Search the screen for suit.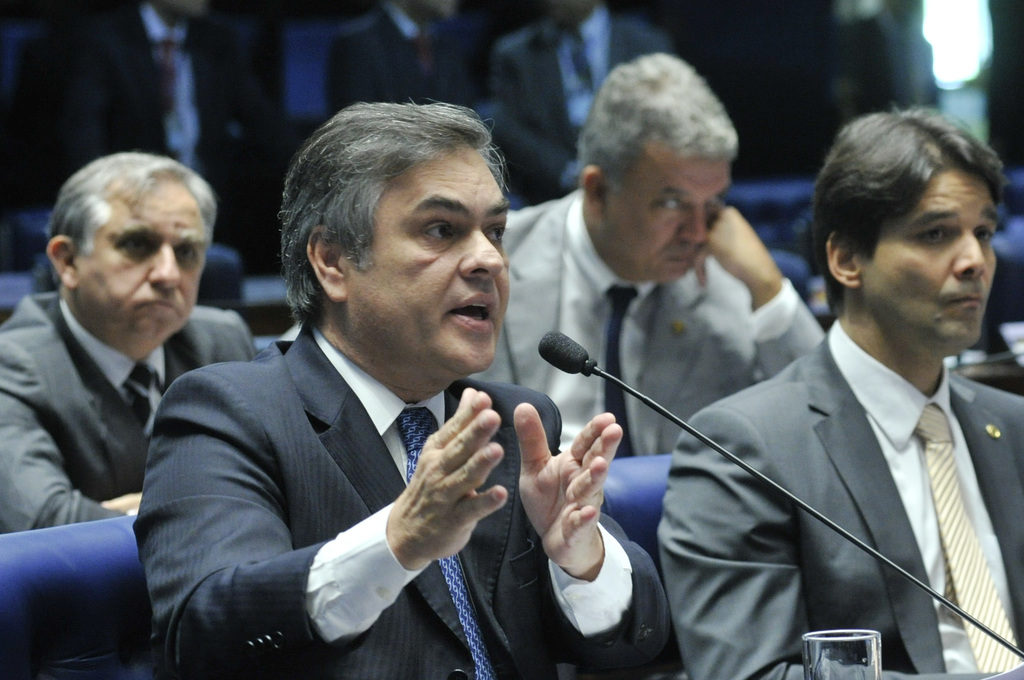
Found at (left=0, top=286, right=260, bottom=526).
